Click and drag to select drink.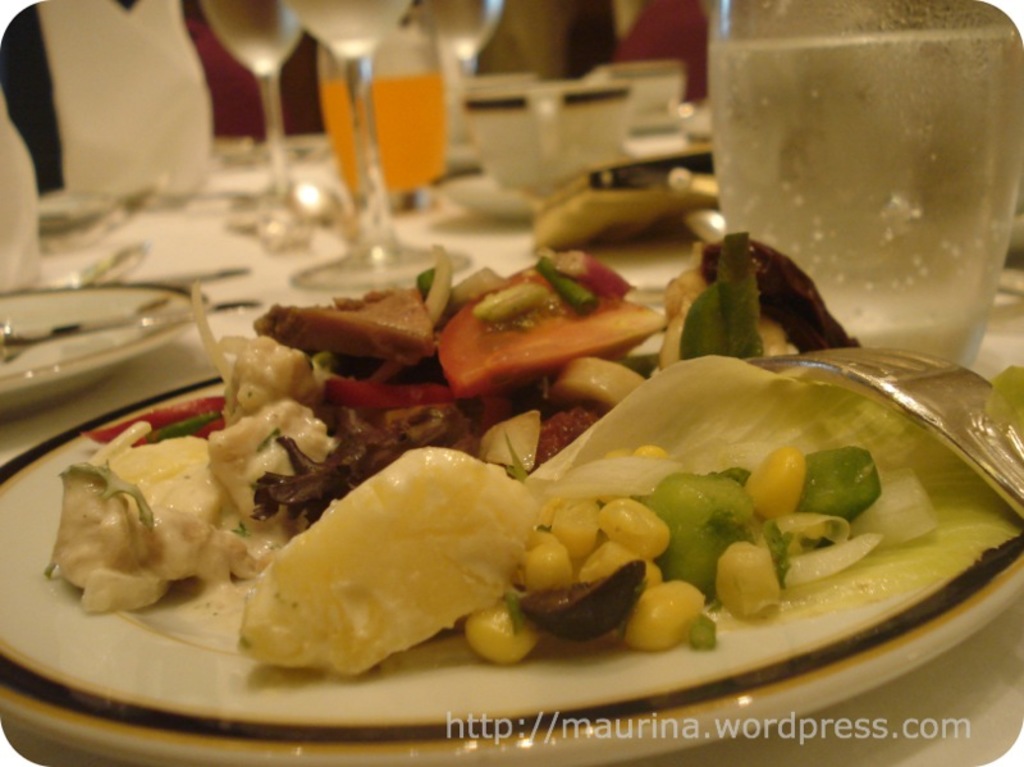
Selection: [left=416, top=0, right=499, bottom=60].
